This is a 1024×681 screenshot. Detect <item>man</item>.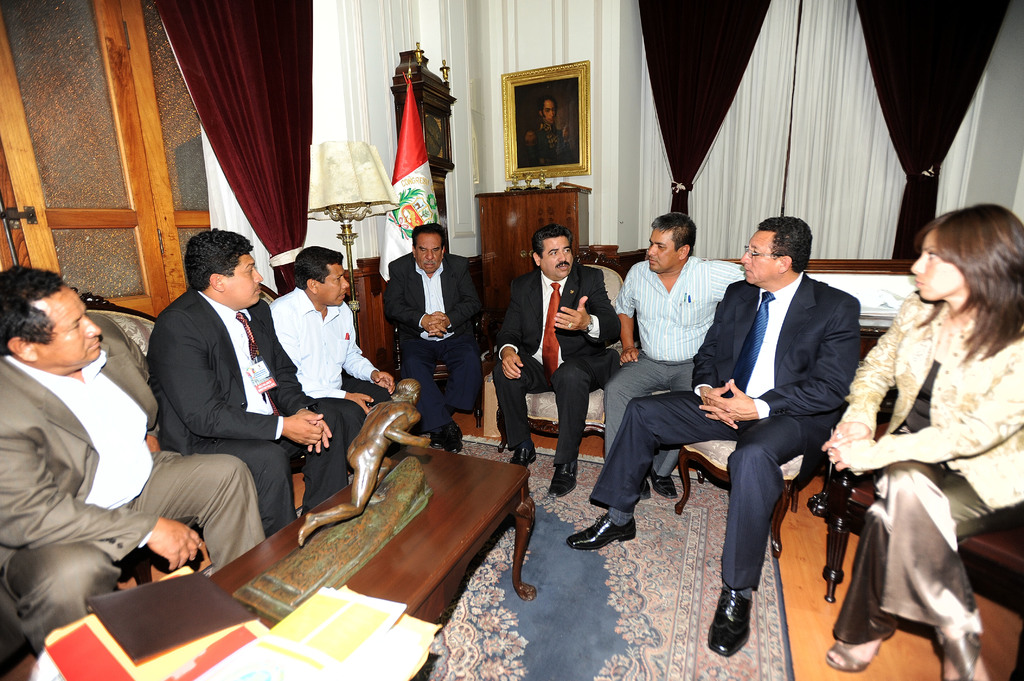
[381,222,488,456].
